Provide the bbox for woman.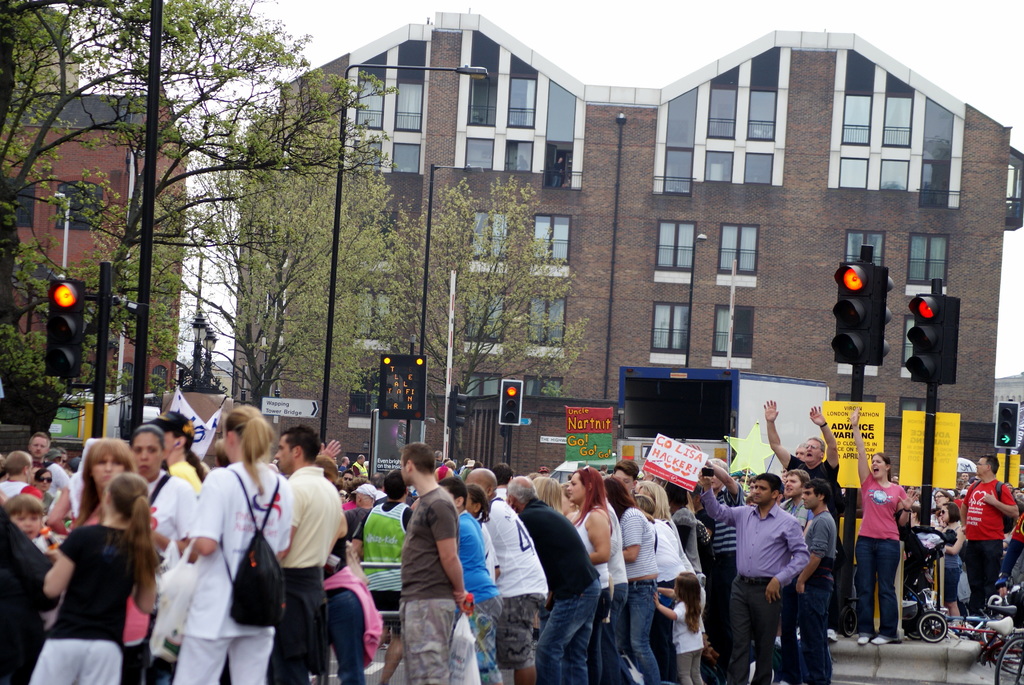
bbox=(73, 437, 148, 684).
